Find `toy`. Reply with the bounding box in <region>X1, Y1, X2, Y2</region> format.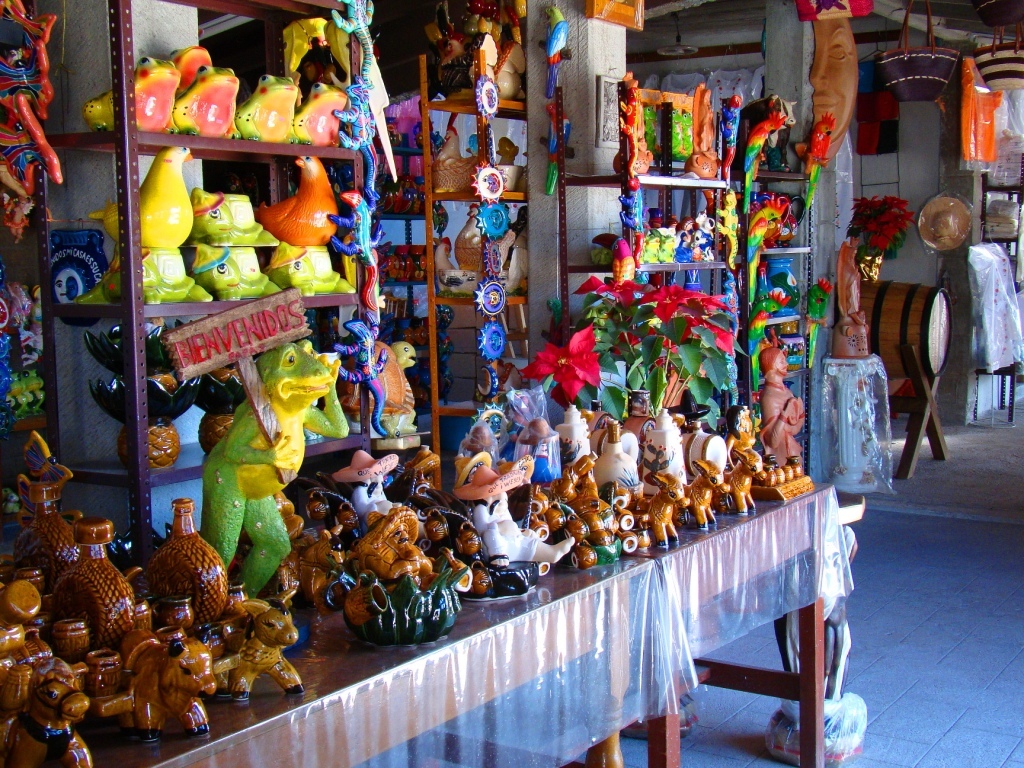
<region>329, 453, 404, 527</region>.
